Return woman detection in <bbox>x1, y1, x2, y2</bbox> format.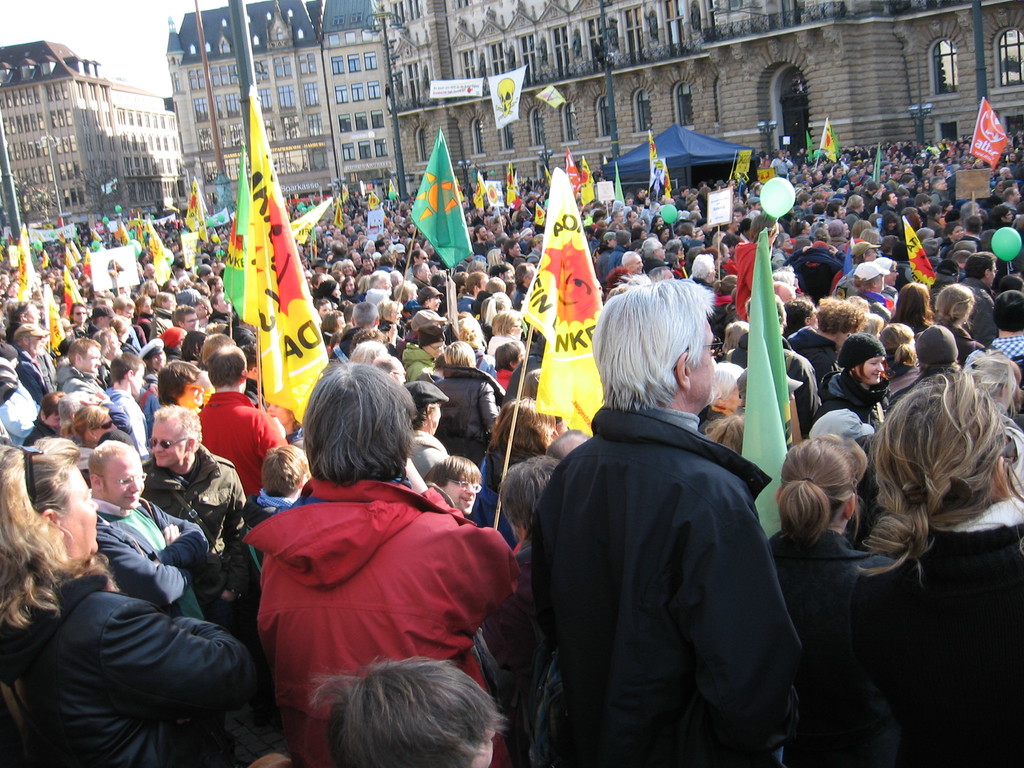
<bbox>819, 330, 888, 422</bbox>.
